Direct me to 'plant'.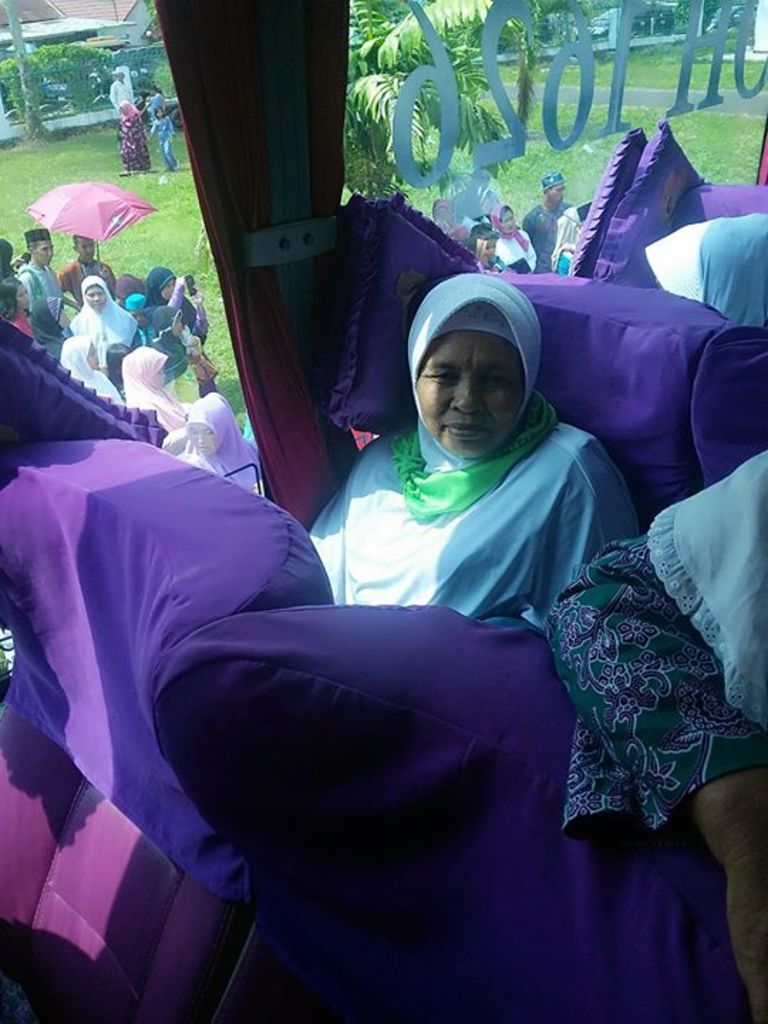
Direction: [left=149, top=44, right=185, bottom=101].
